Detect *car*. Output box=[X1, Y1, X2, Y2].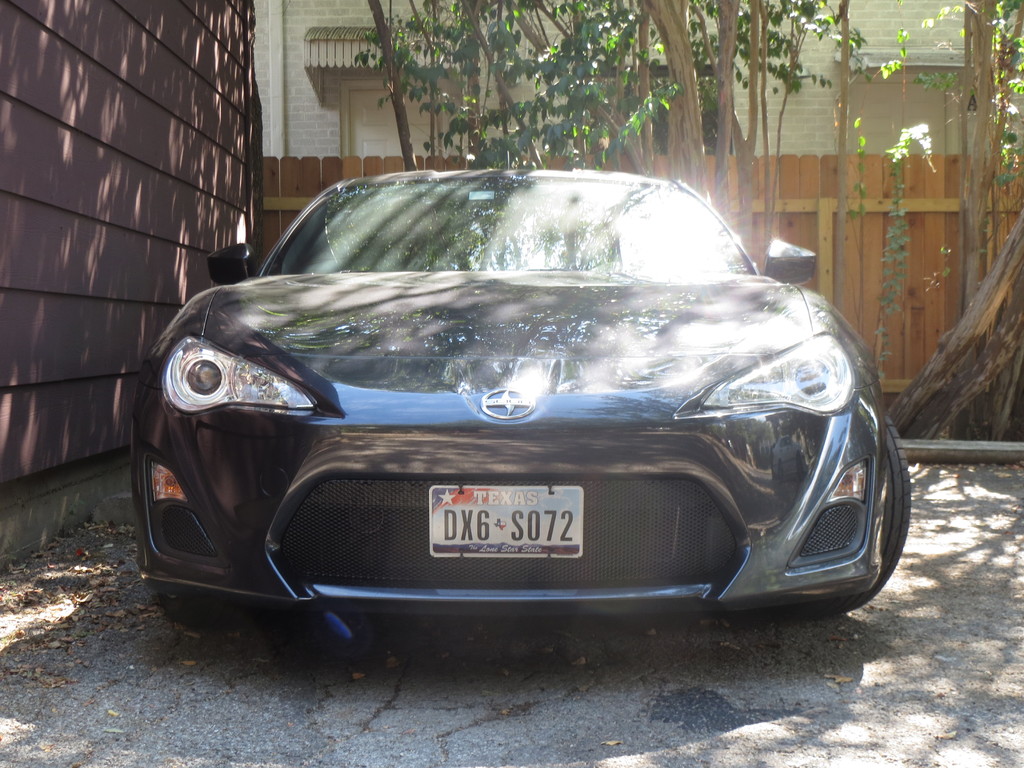
box=[120, 166, 920, 659].
